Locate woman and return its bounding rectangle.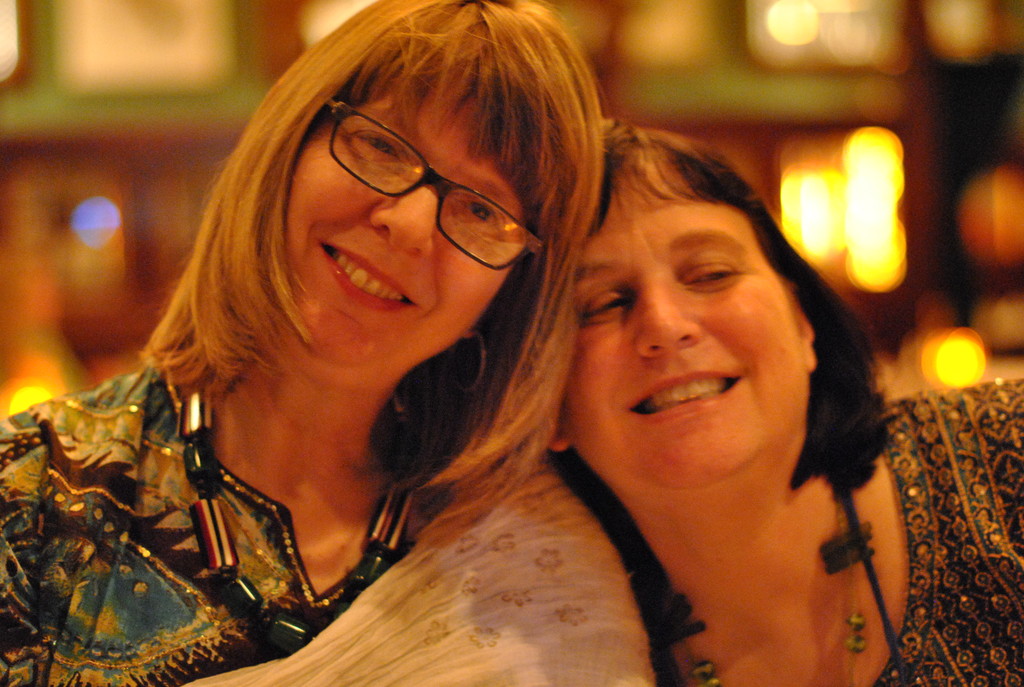
[left=0, top=0, right=653, bottom=686].
